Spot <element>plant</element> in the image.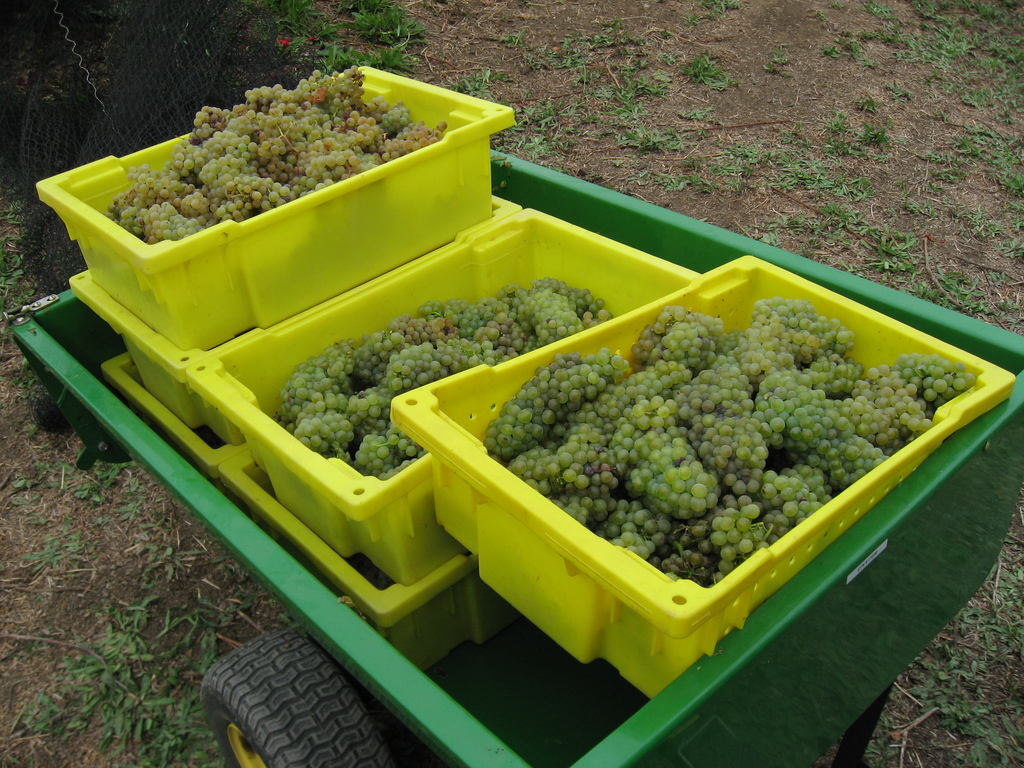
<element>plant</element> found at [768, 140, 822, 198].
